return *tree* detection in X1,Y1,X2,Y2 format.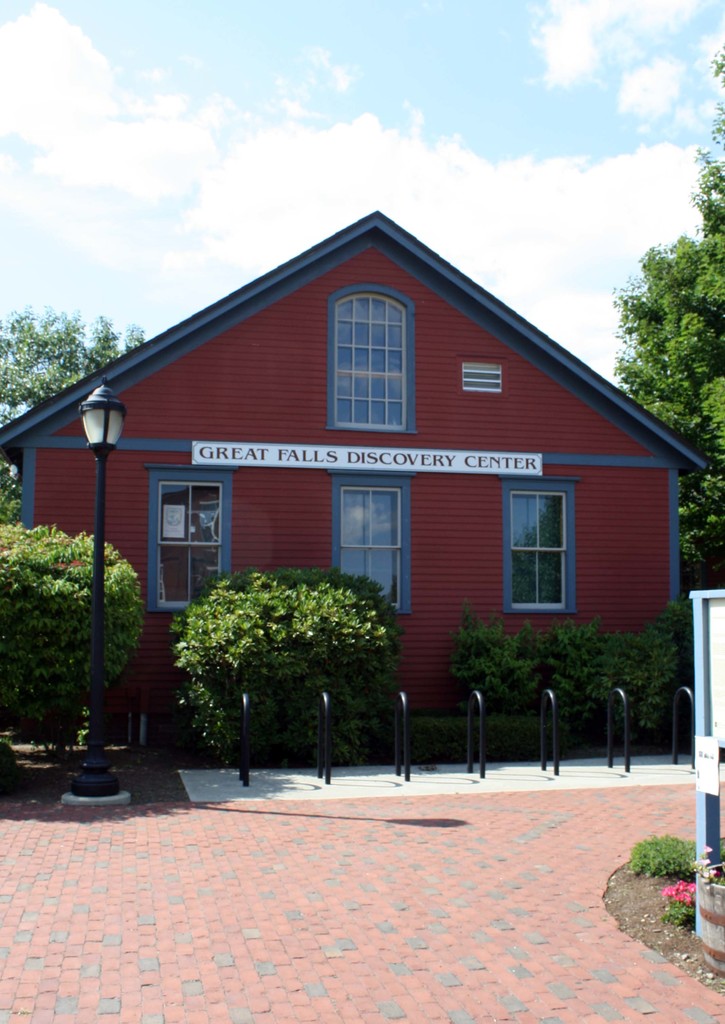
171,557,392,779.
